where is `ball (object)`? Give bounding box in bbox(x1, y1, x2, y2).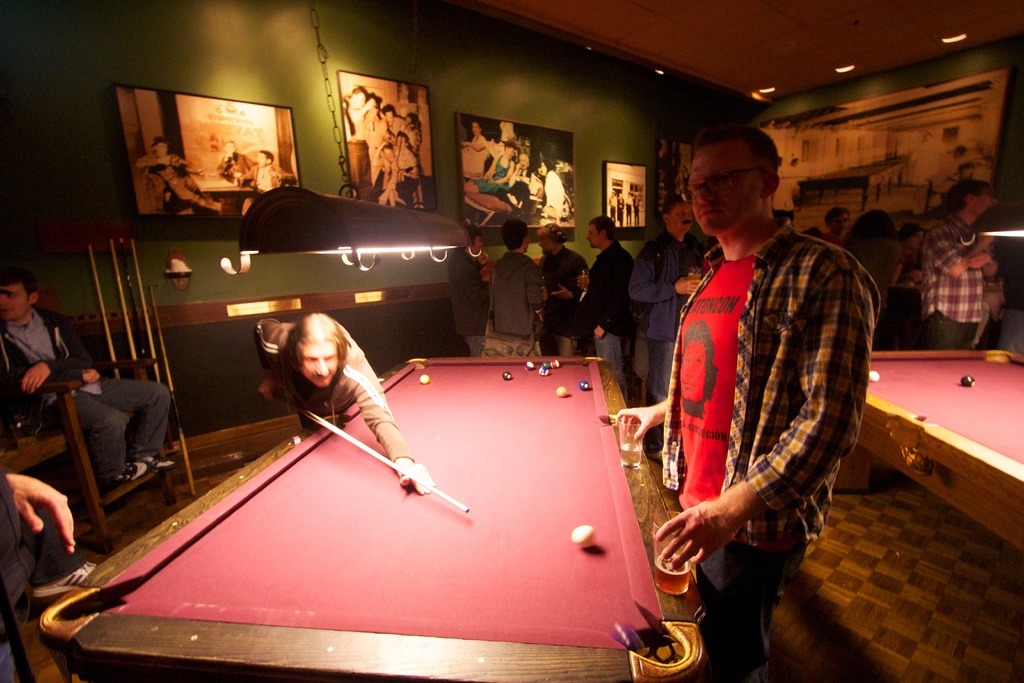
bbox(541, 360, 550, 375).
